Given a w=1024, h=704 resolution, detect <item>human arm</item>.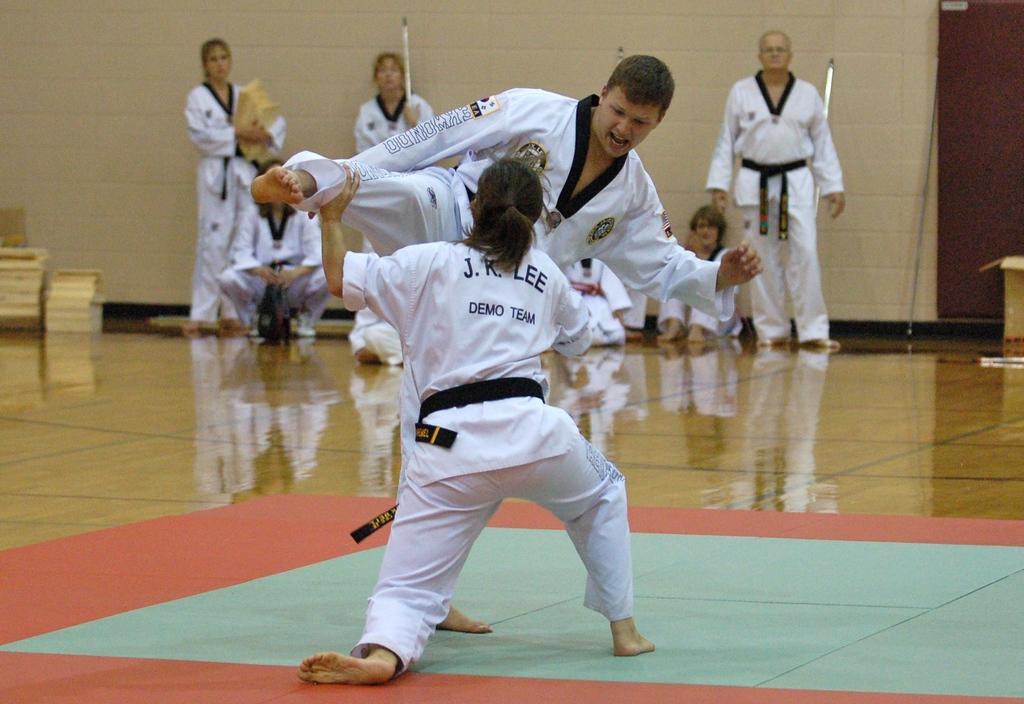
box=[340, 78, 559, 179].
